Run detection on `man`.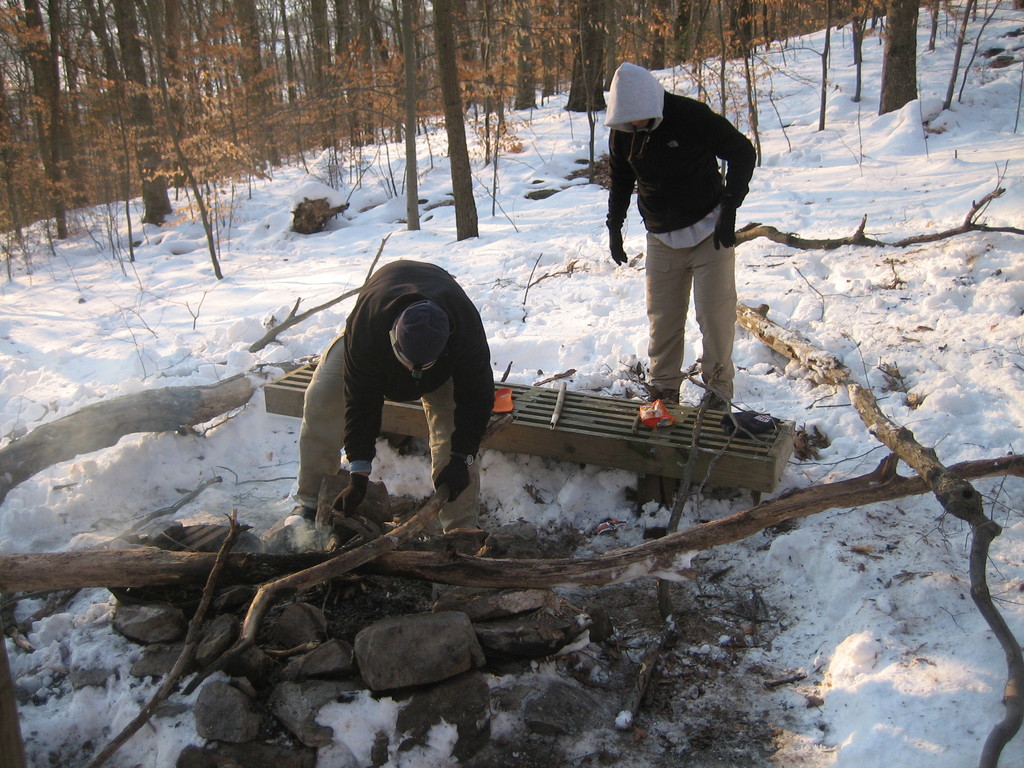
Result: bbox=(597, 62, 766, 426).
